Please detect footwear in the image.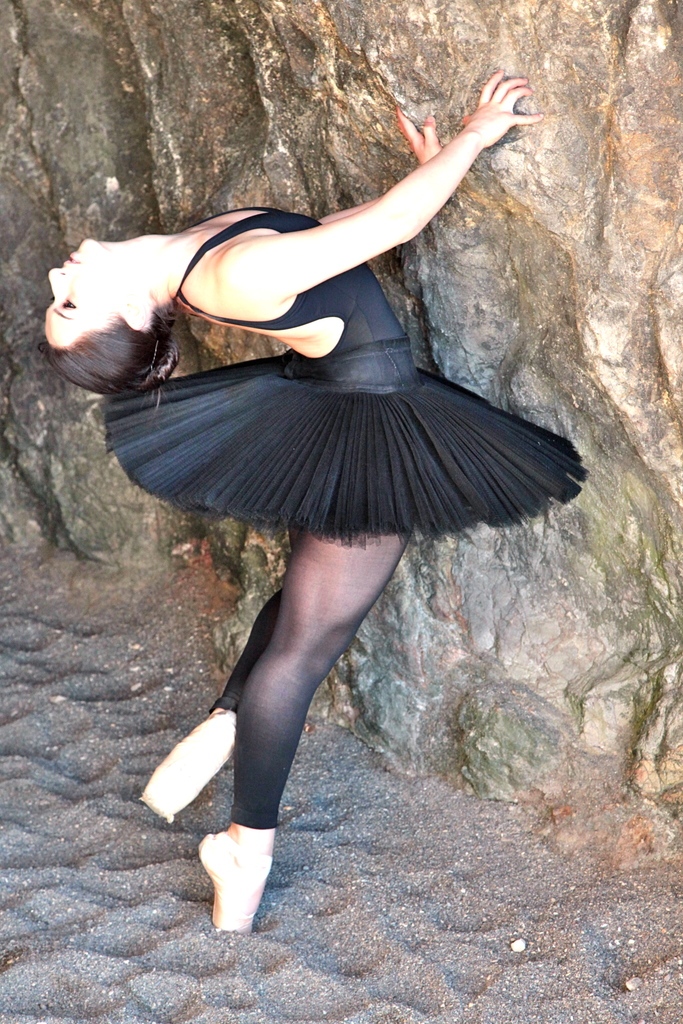
box(138, 711, 243, 826).
